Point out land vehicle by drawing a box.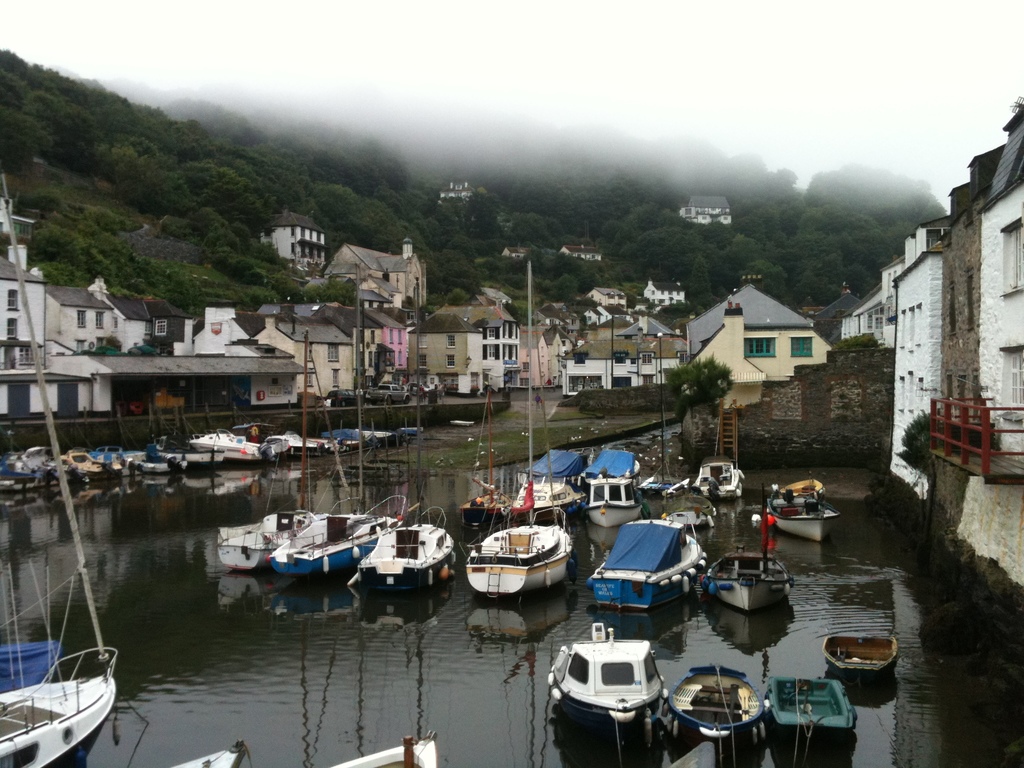
328:387:366:406.
